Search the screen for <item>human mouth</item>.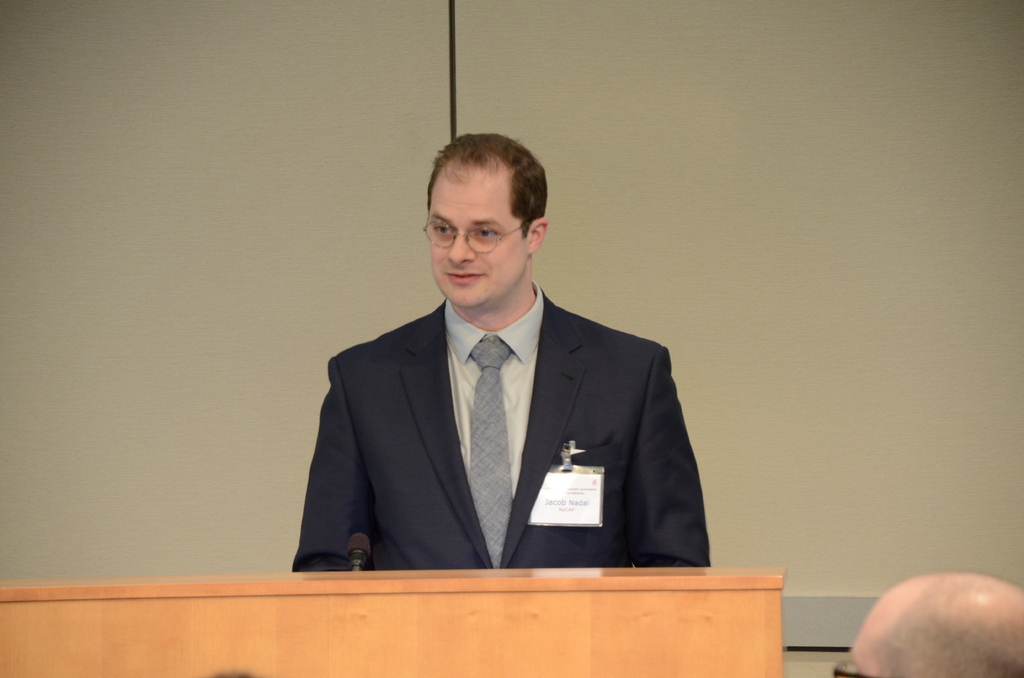
Found at box=[443, 261, 484, 286].
